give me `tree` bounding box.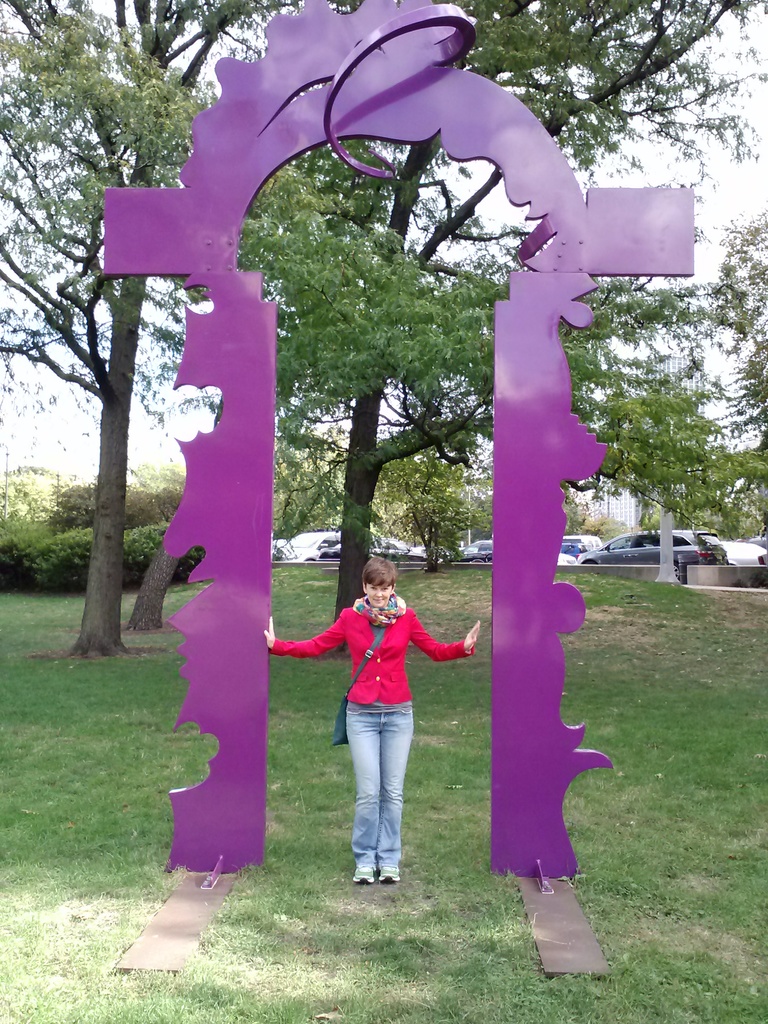
(x1=539, y1=357, x2=747, y2=580).
